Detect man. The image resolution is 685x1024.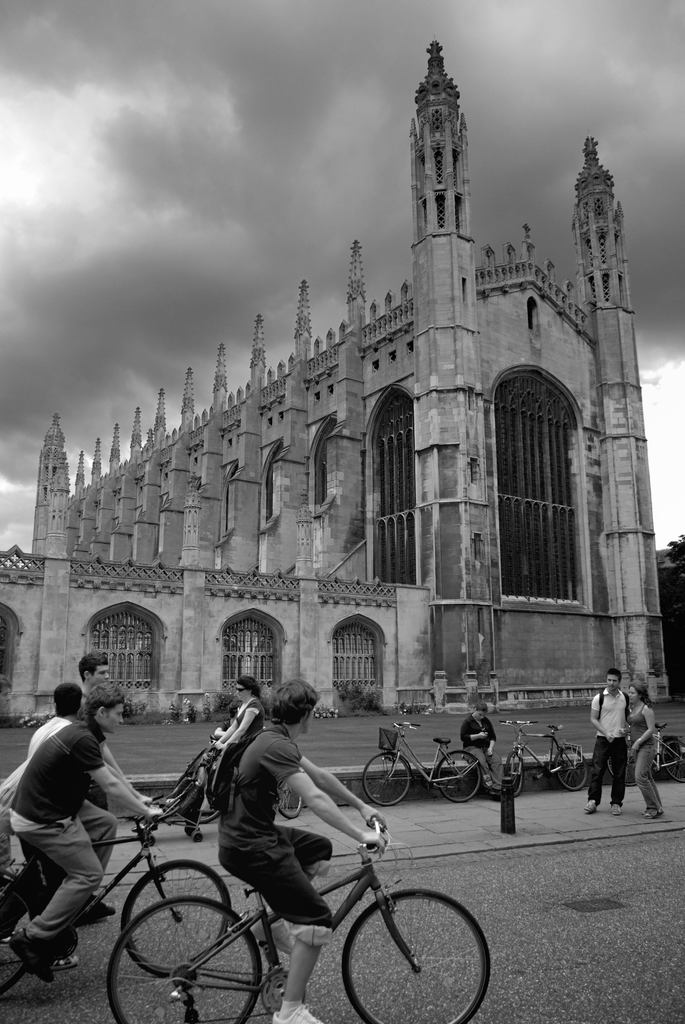
BBox(214, 676, 392, 1023).
